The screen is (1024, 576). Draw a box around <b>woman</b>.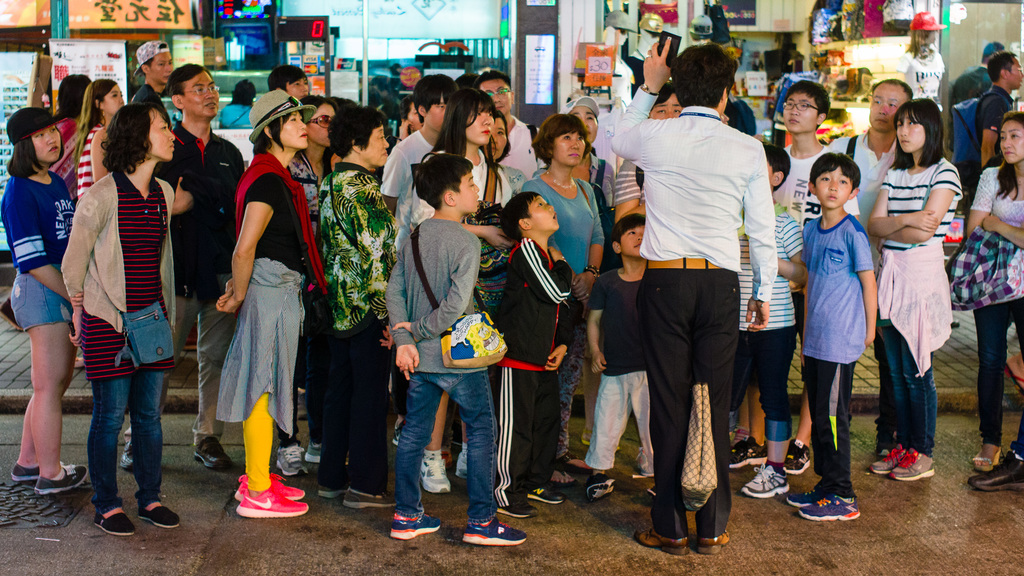
region(867, 102, 966, 484).
